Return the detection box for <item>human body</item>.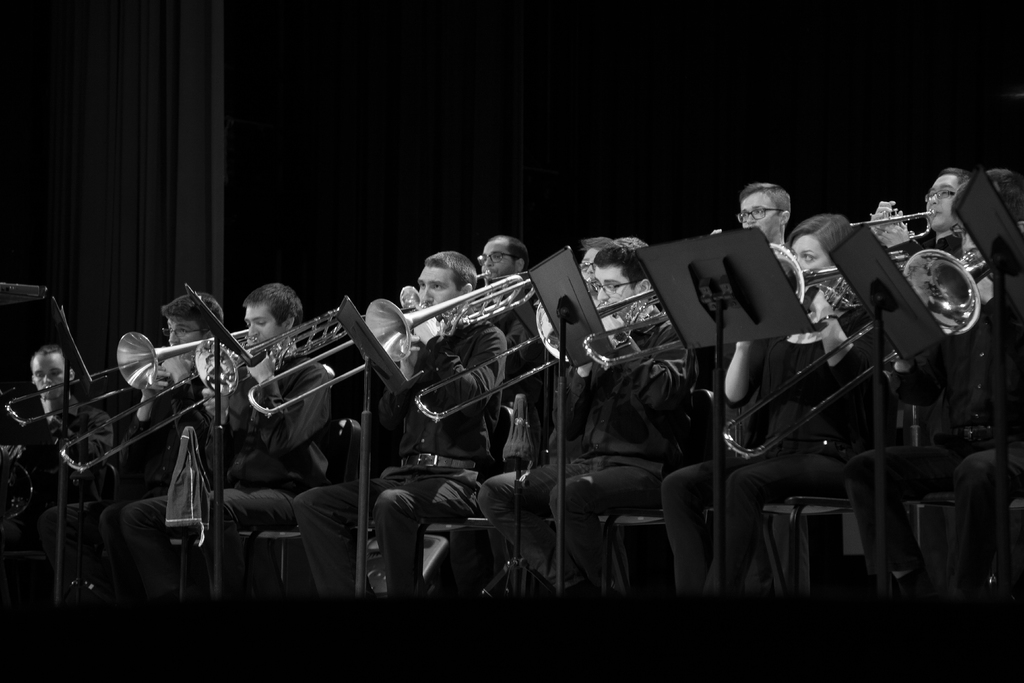
crop(291, 246, 479, 598).
